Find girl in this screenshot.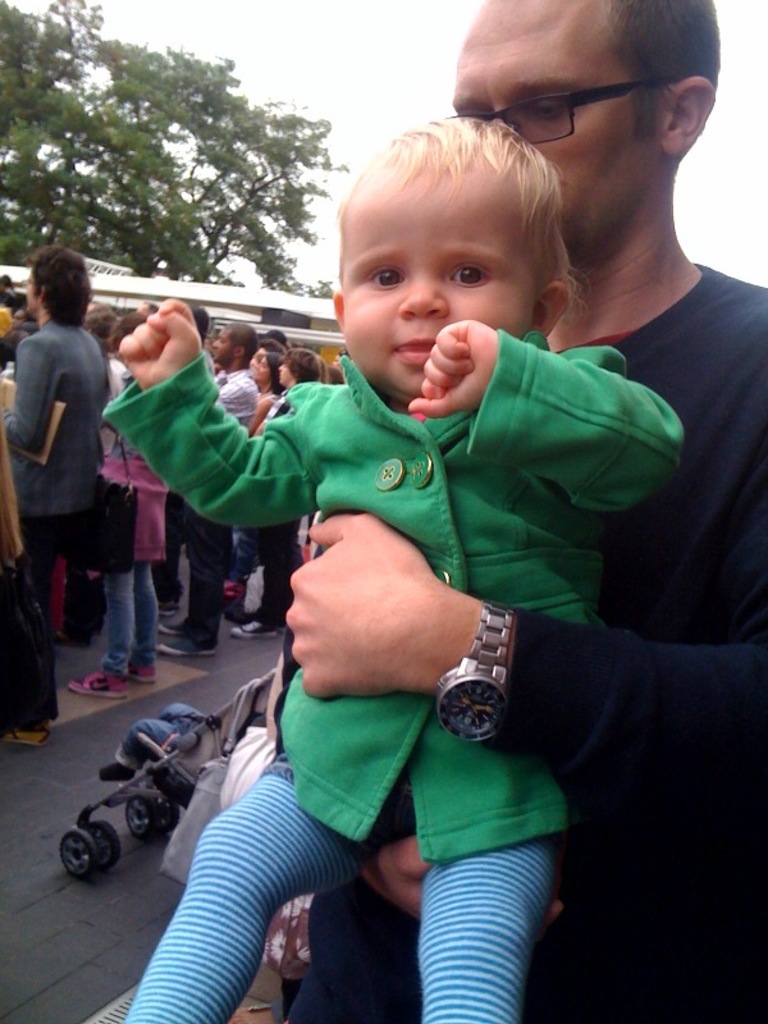
The bounding box for girl is {"left": 101, "top": 114, "right": 685, "bottom": 1023}.
